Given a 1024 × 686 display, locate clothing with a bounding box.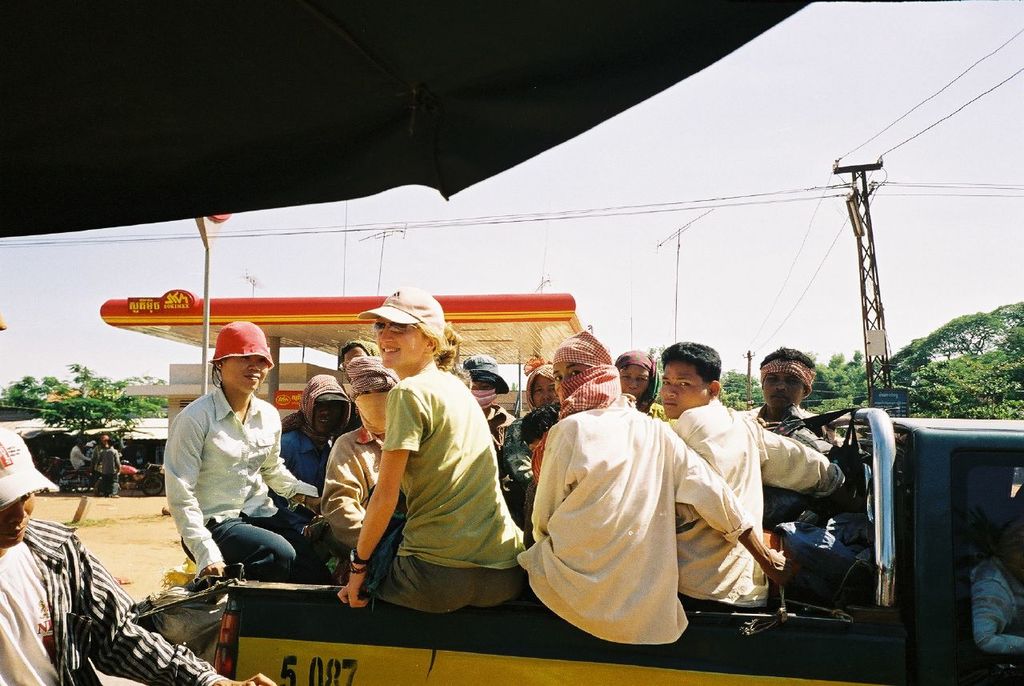
Located: l=666, t=399, r=835, b=608.
